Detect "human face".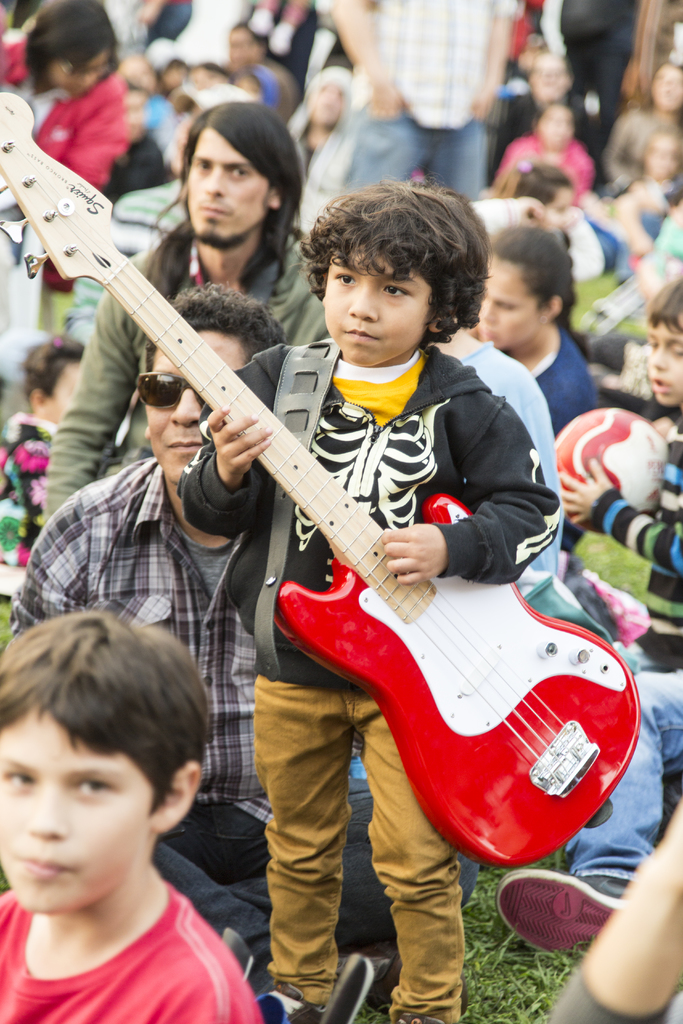
Detected at box(0, 715, 151, 913).
